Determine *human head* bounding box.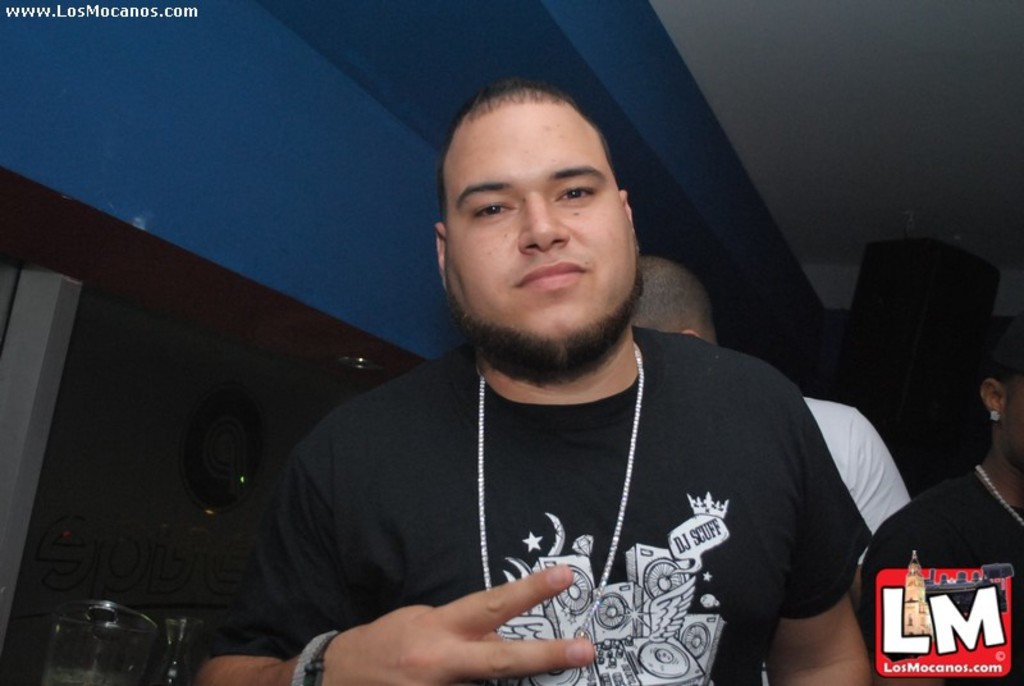
Determined: (616, 255, 714, 339).
